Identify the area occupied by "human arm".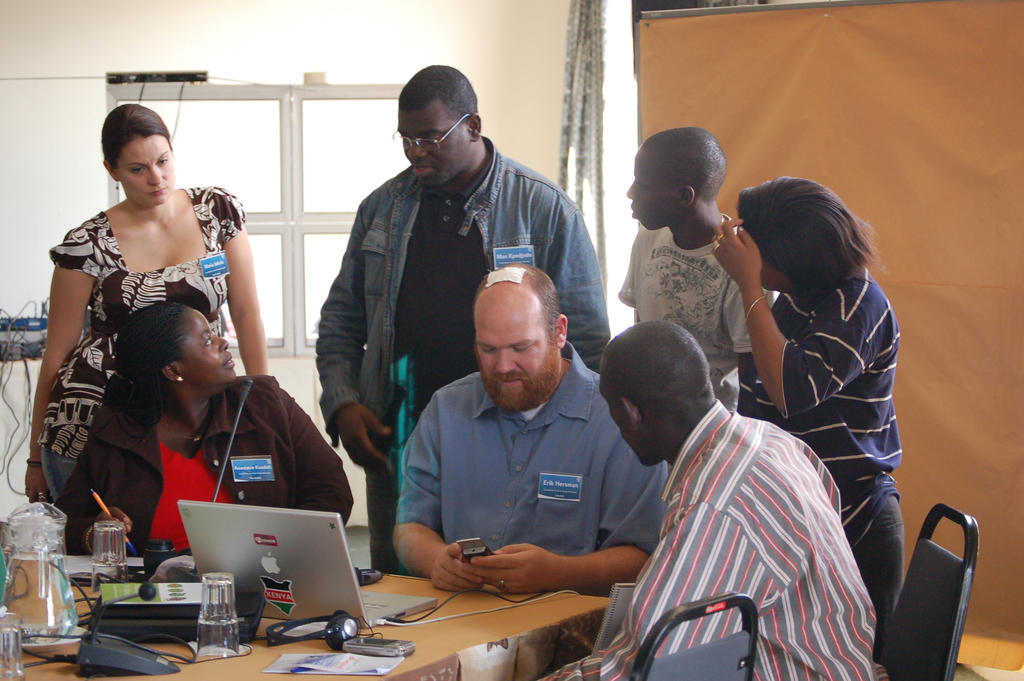
Area: <bbox>620, 230, 657, 334</bbox>.
